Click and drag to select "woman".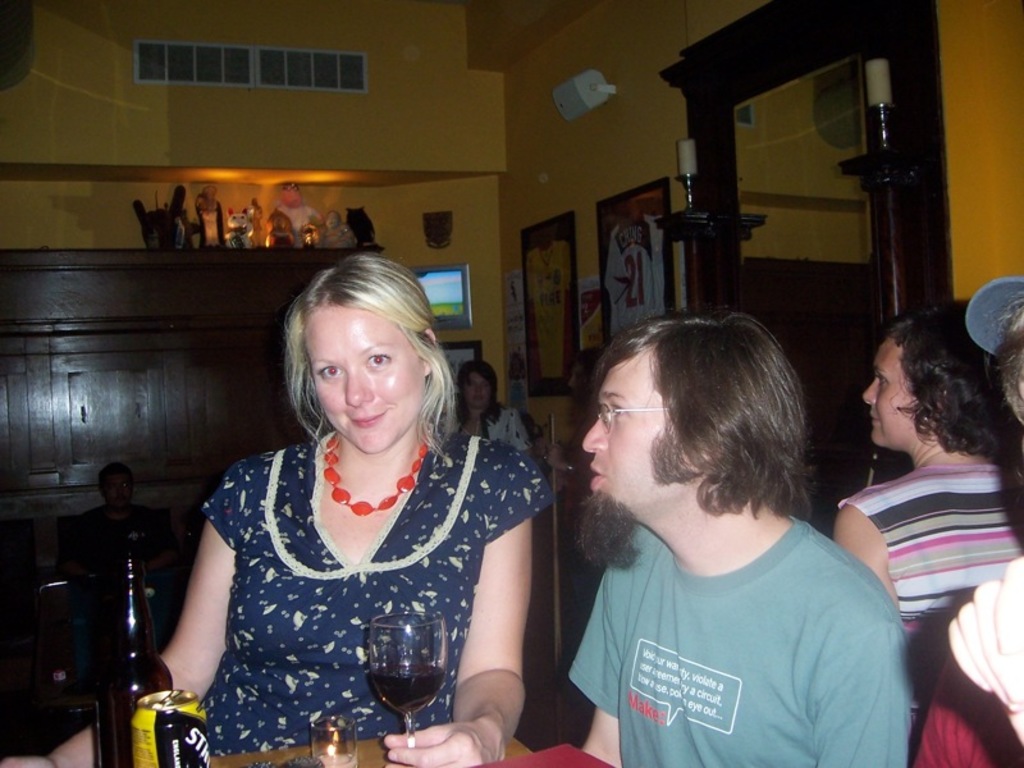
Selection: 445 360 536 457.
